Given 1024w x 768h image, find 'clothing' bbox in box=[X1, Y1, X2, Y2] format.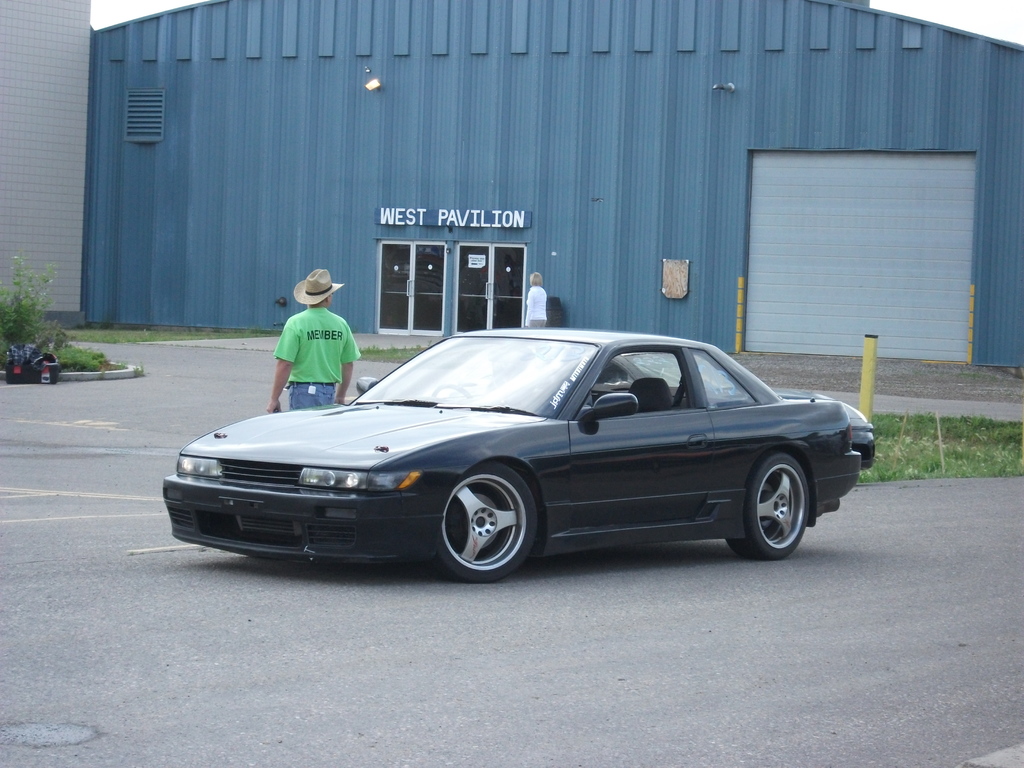
box=[524, 285, 547, 326].
